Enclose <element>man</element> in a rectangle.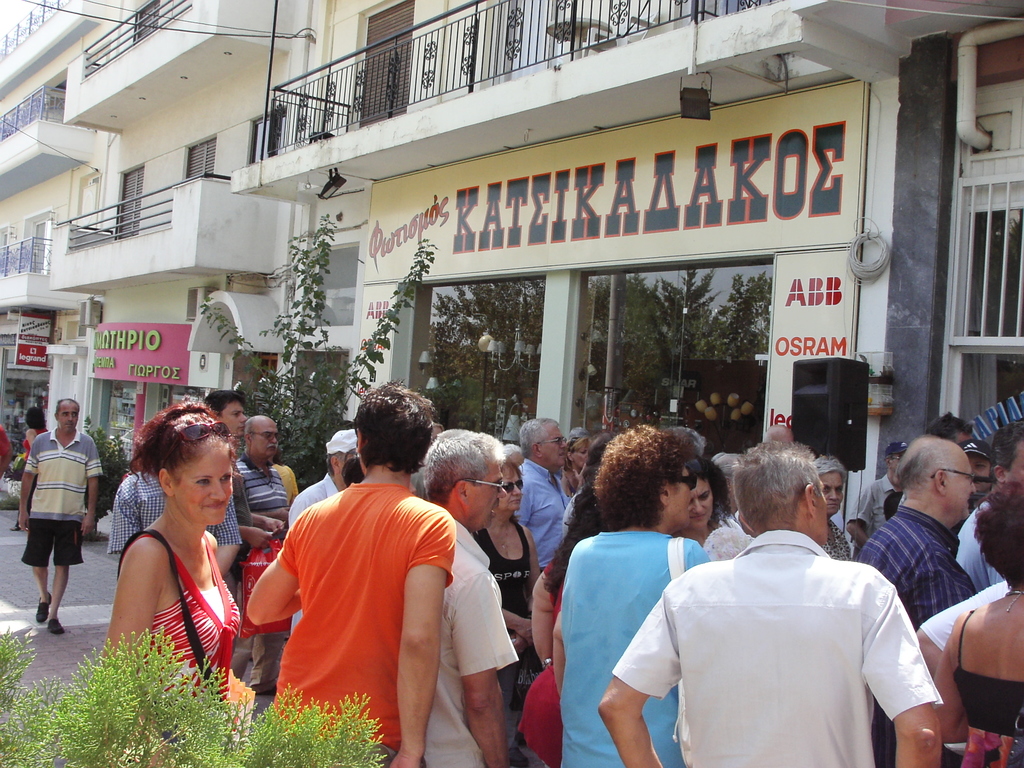
select_region(838, 449, 900, 541).
